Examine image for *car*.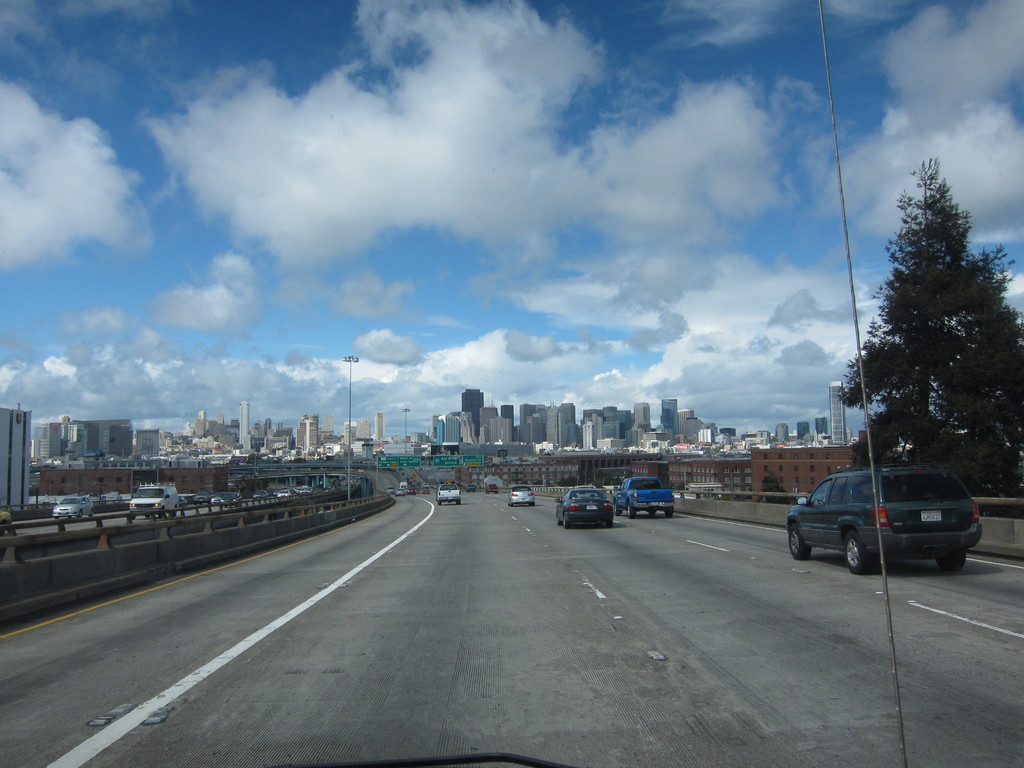
Examination result: 554/488/613/527.
